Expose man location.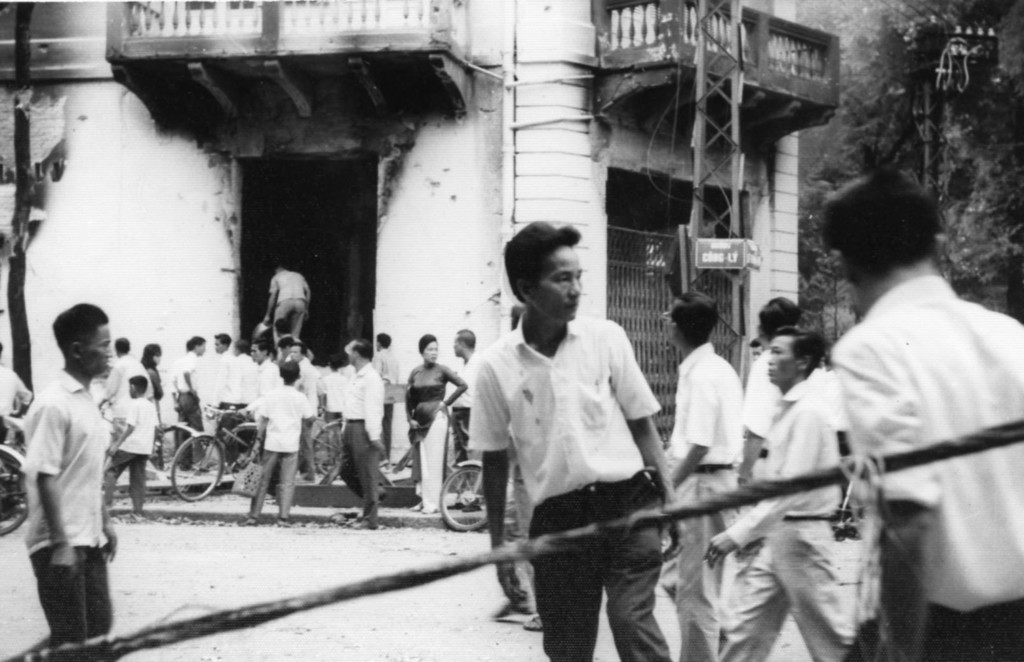
Exposed at (640,298,744,661).
